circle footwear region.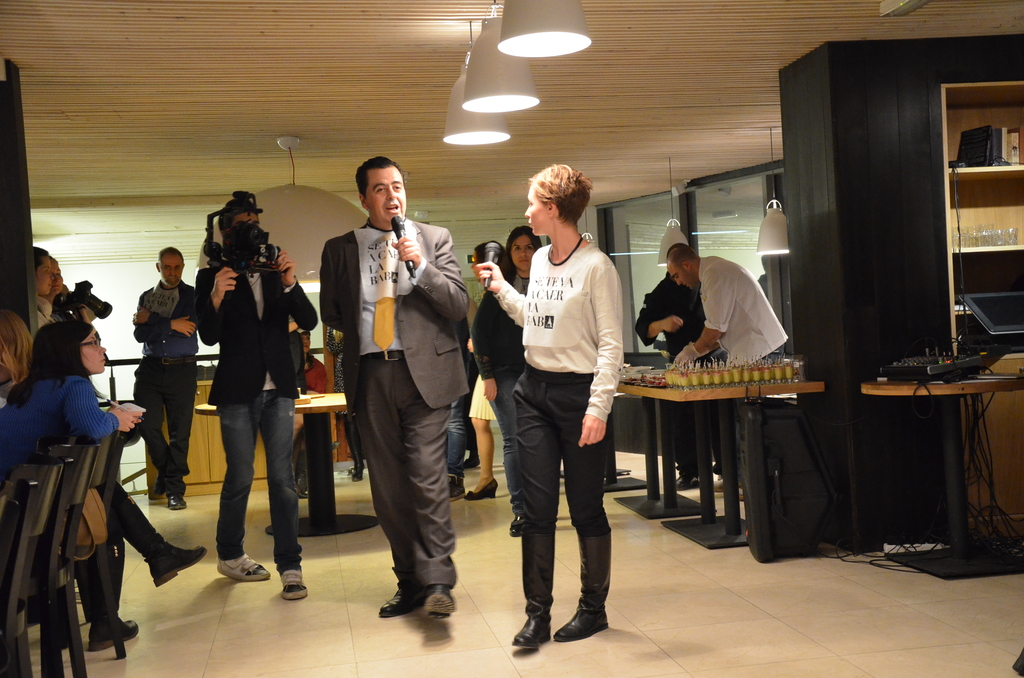
Region: left=153, top=546, right=211, bottom=585.
